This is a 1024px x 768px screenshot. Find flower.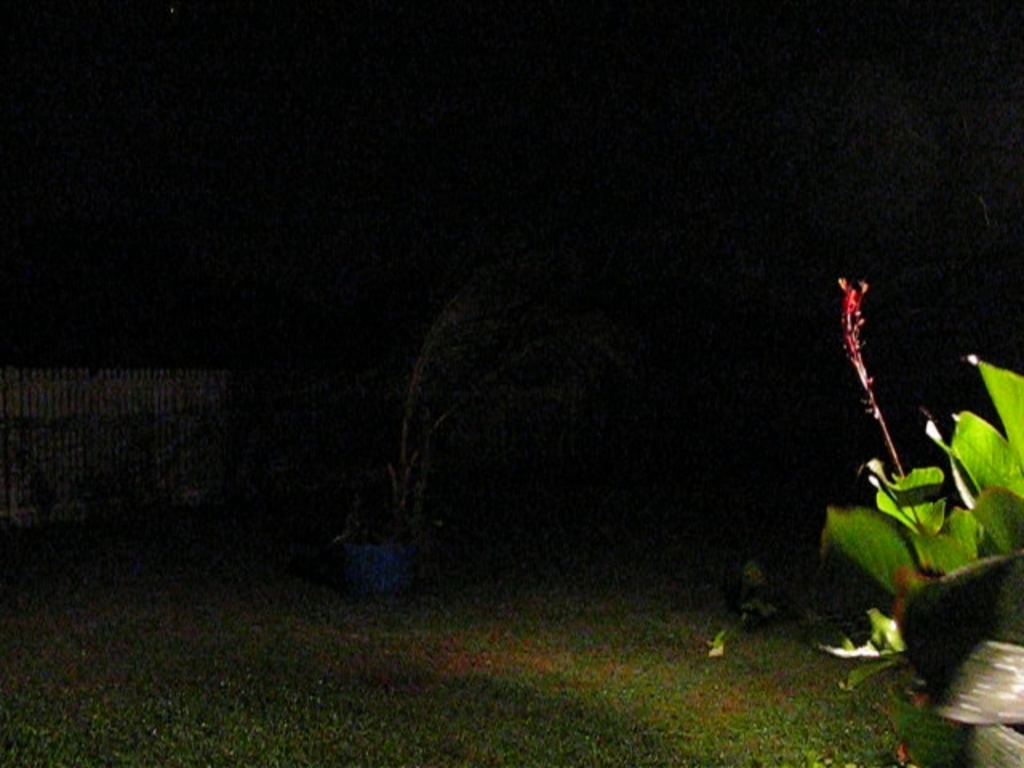
Bounding box: 840 278 870 334.
